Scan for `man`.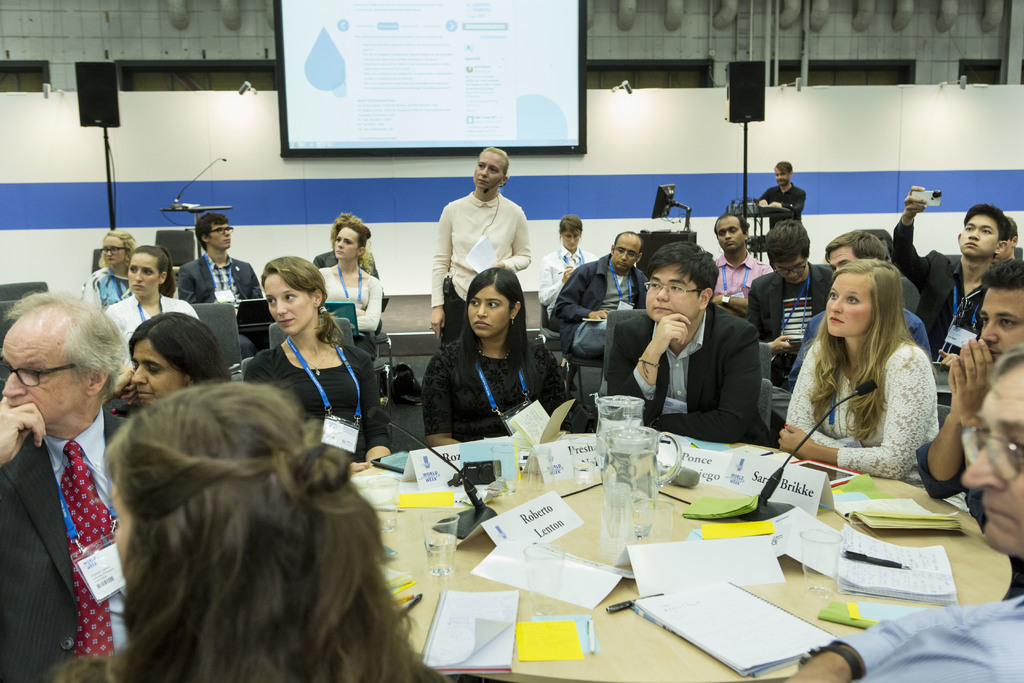
Scan result: [785,354,1023,682].
